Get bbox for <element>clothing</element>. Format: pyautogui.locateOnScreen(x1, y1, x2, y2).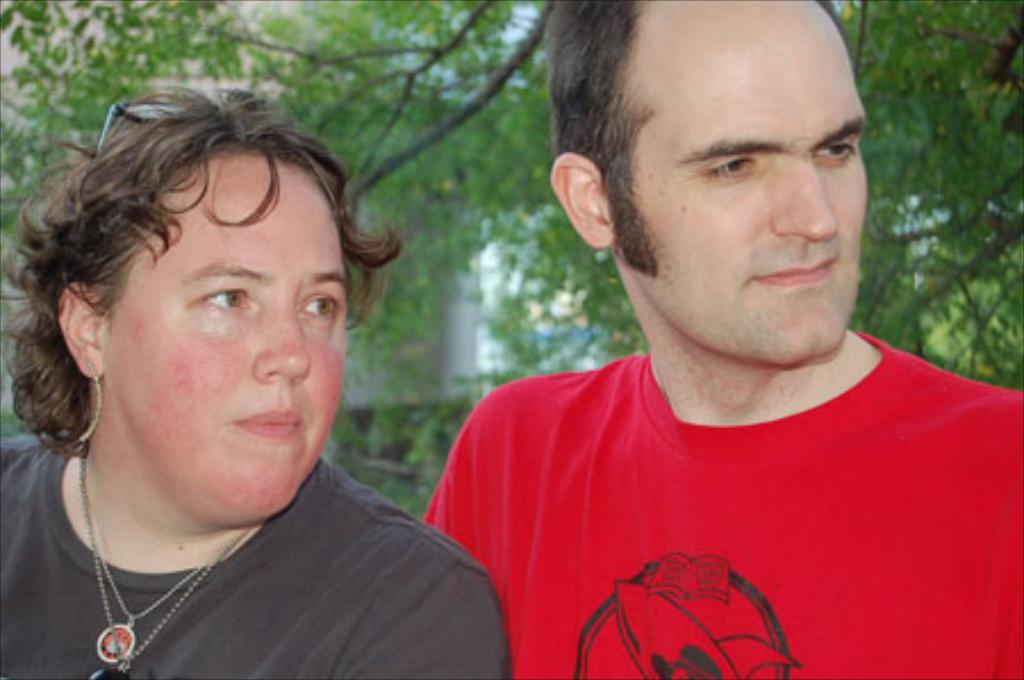
pyautogui.locateOnScreen(419, 323, 990, 657).
